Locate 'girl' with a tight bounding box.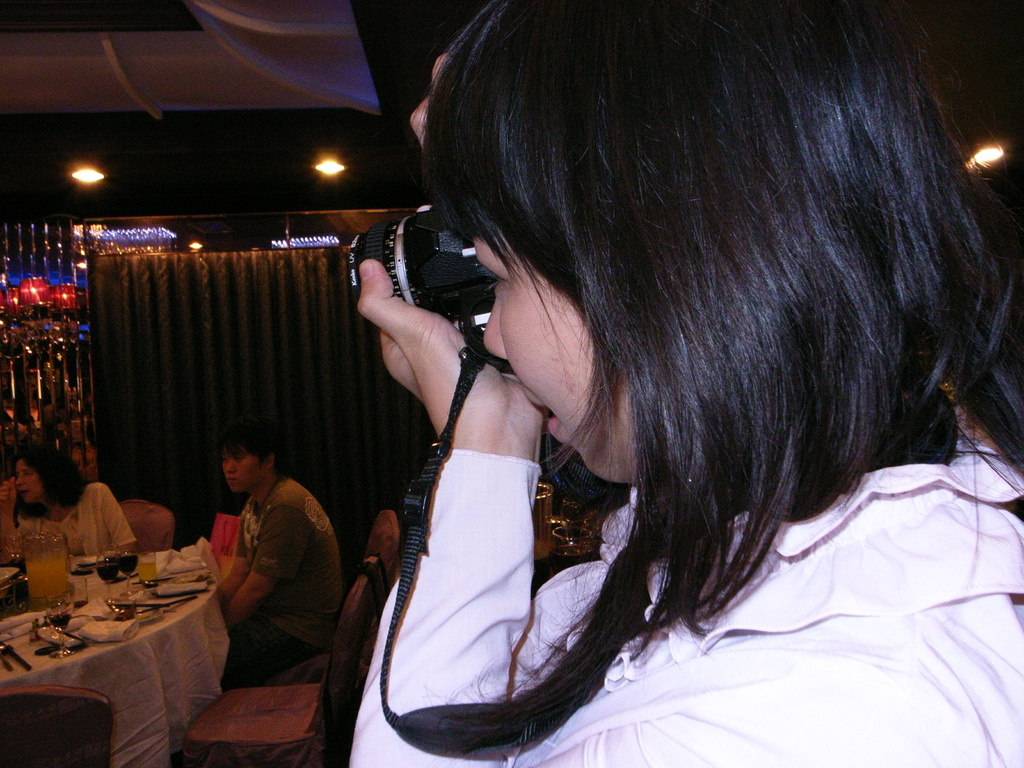
BBox(348, 0, 1023, 767).
